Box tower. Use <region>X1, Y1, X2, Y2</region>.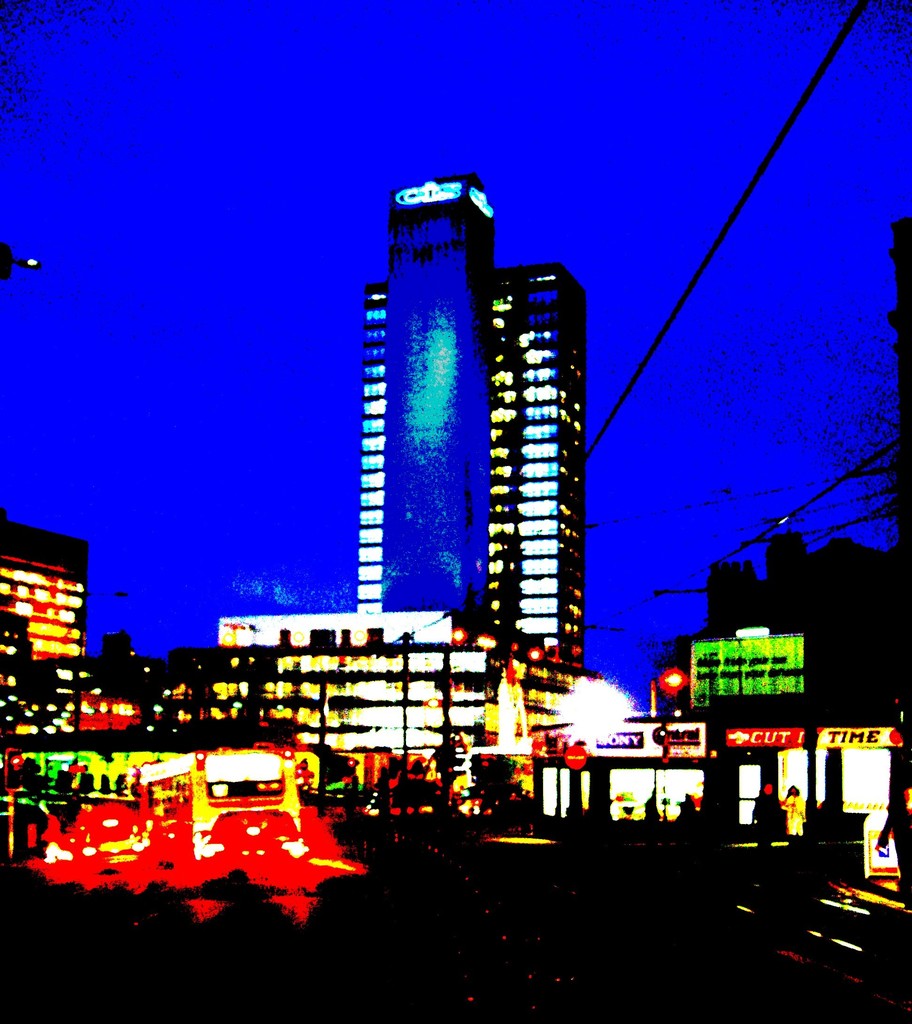
<region>310, 153, 605, 674</region>.
